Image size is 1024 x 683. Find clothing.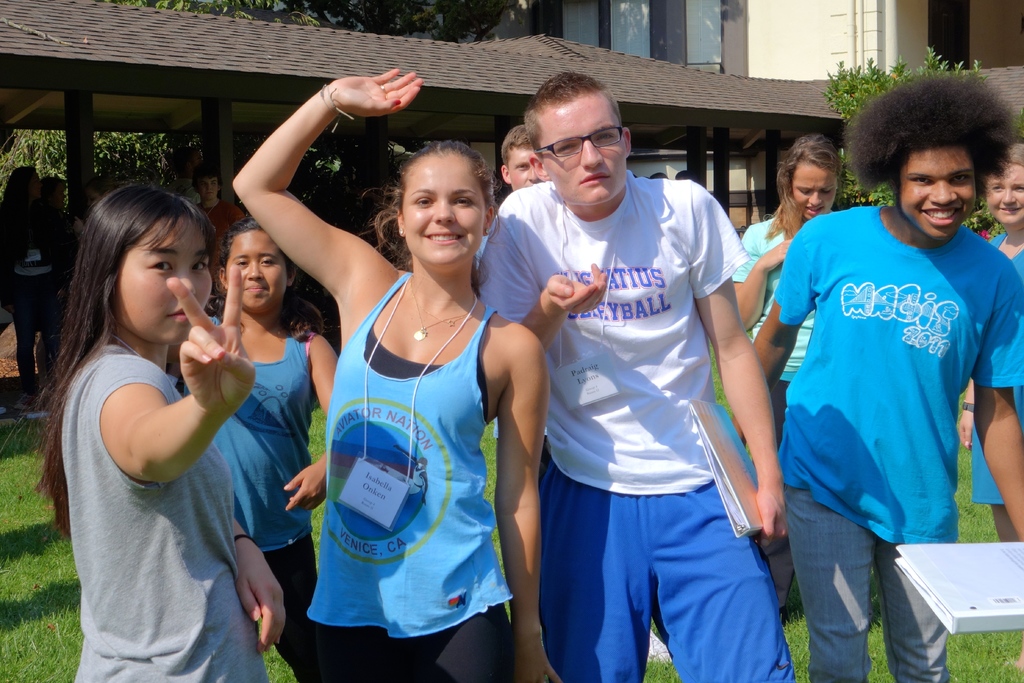
select_region(776, 203, 1023, 682).
